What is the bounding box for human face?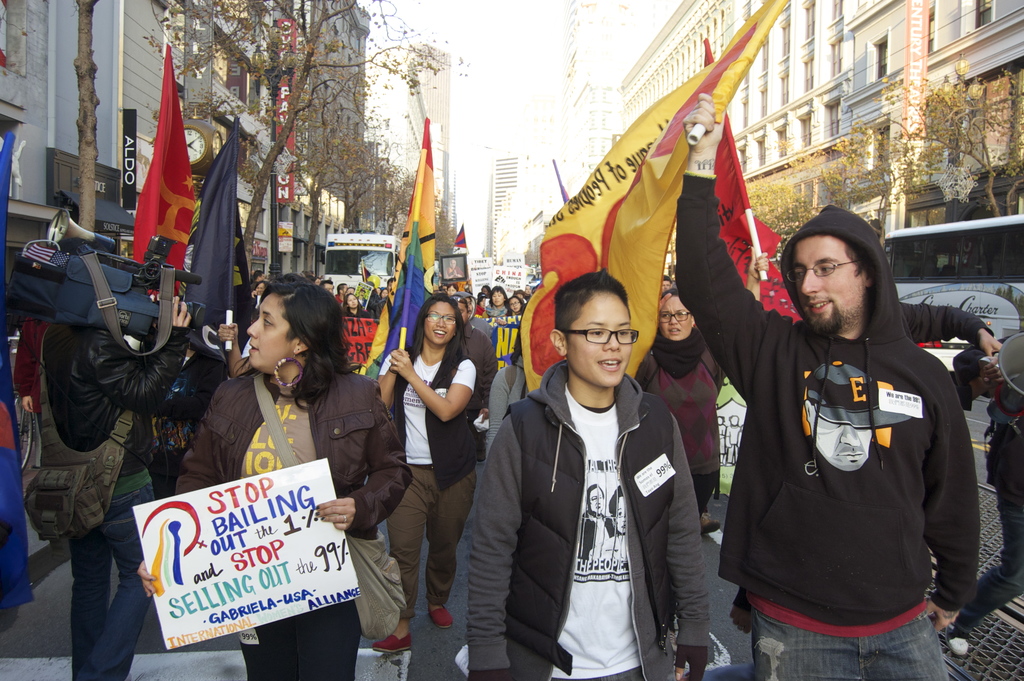
(x1=345, y1=287, x2=355, y2=298).
